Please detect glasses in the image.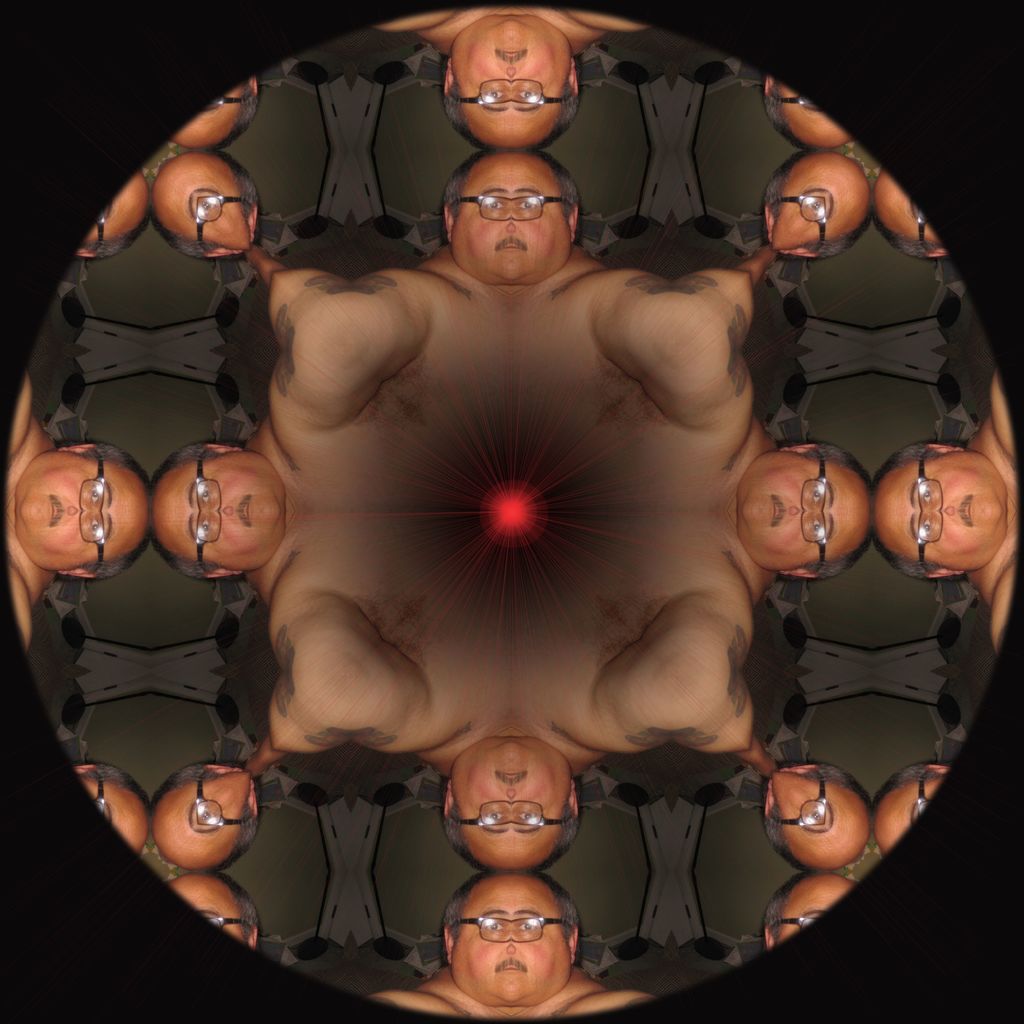
908/772/932/824.
